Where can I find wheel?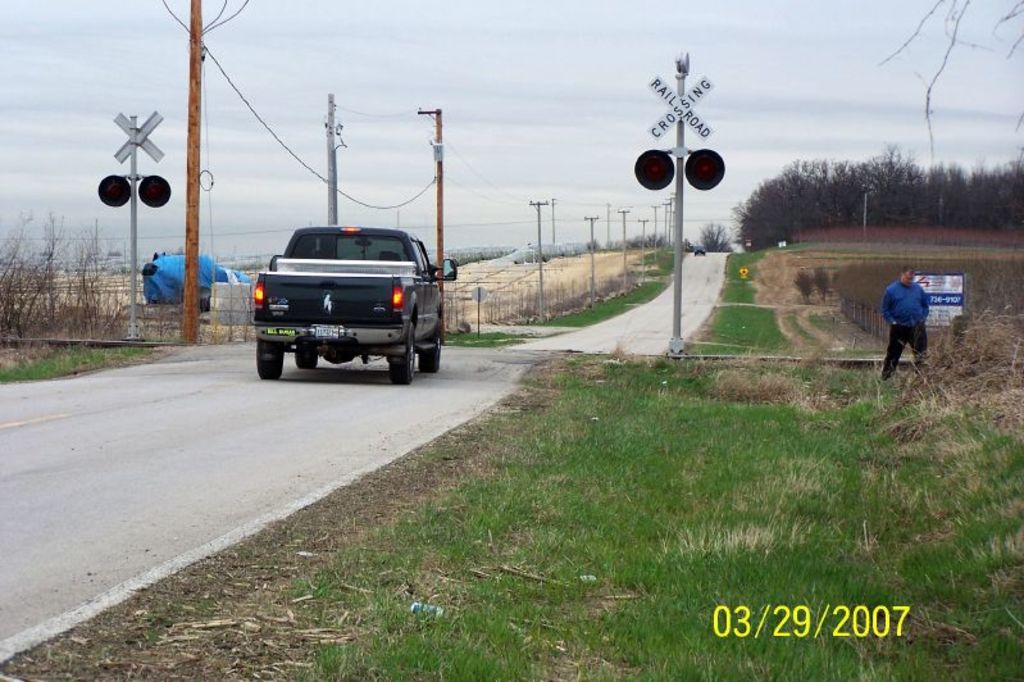
You can find it at 256:349:283:381.
